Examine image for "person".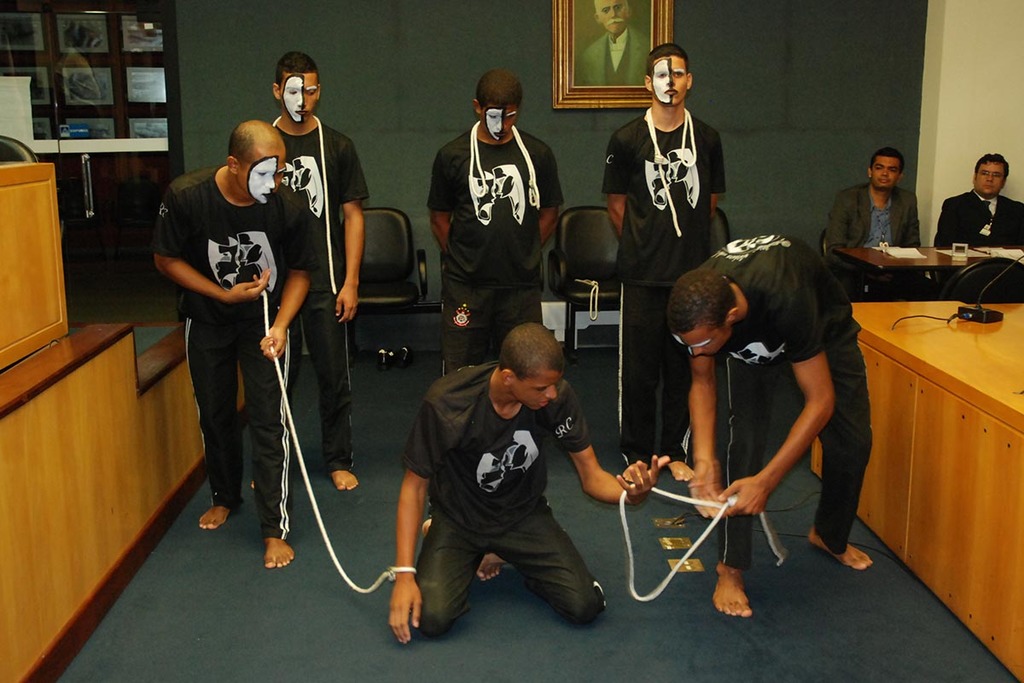
Examination result: 597 41 726 482.
